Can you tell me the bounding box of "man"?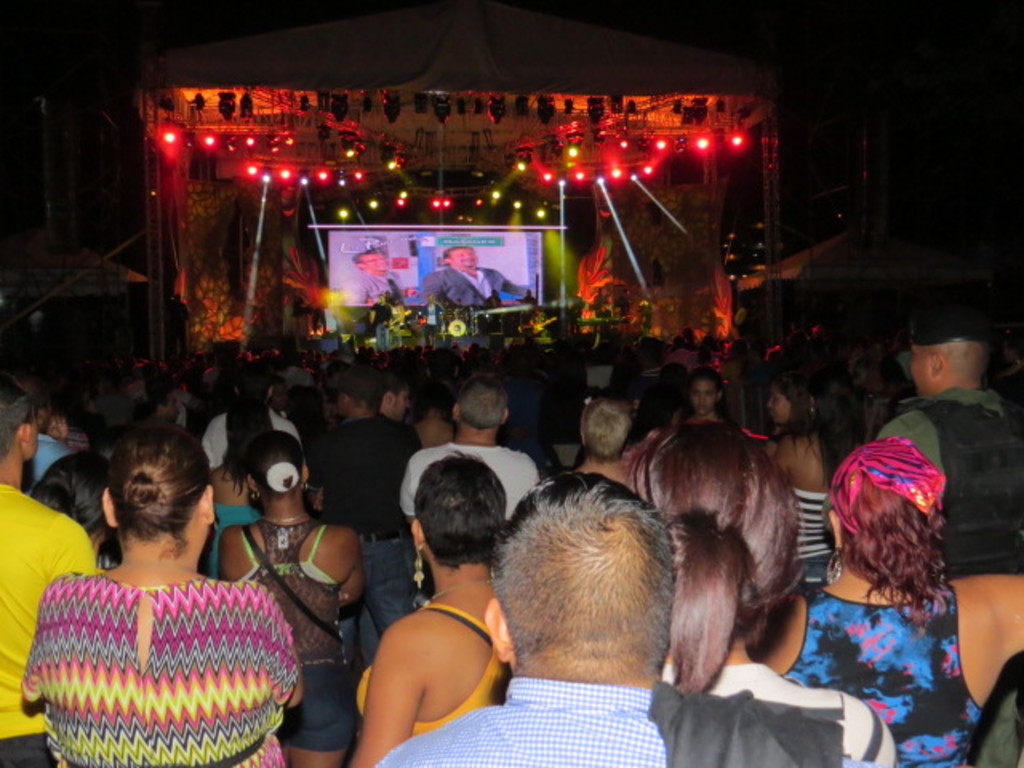
rect(370, 458, 890, 766).
